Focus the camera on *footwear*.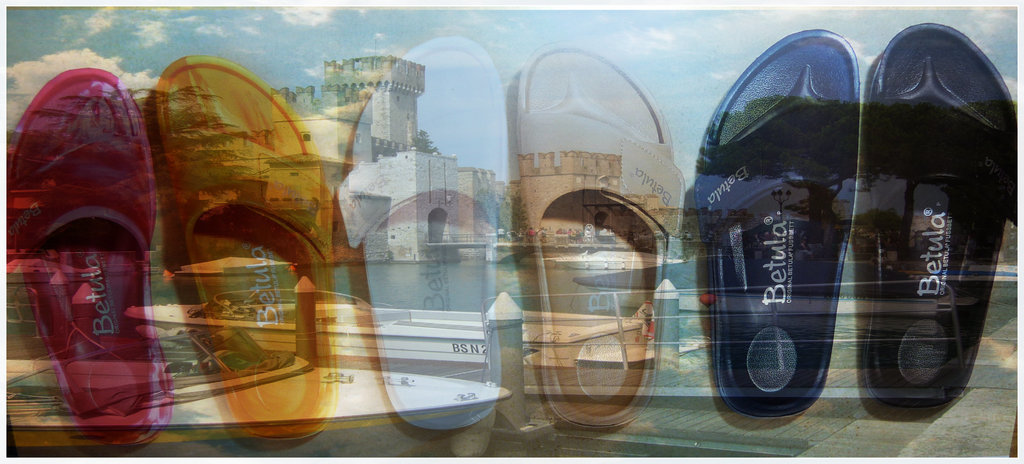
Focus region: rect(337, 29, 503, 437).
